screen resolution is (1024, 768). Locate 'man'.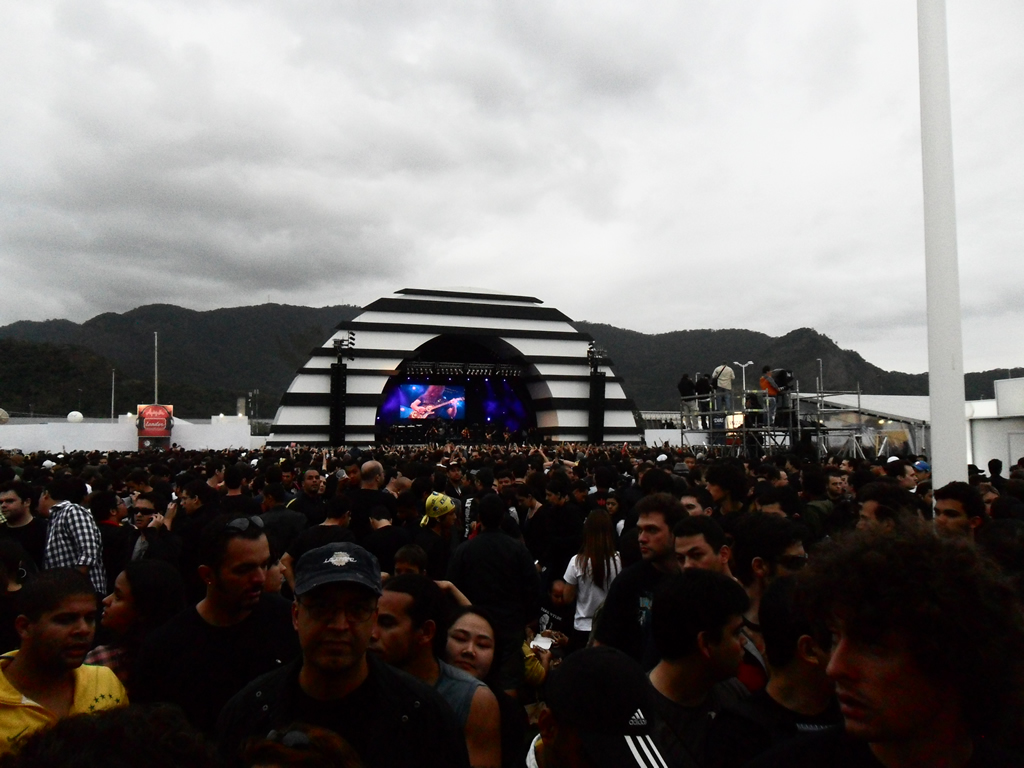
x1=284 y1=467 x2=332 y2=532.
